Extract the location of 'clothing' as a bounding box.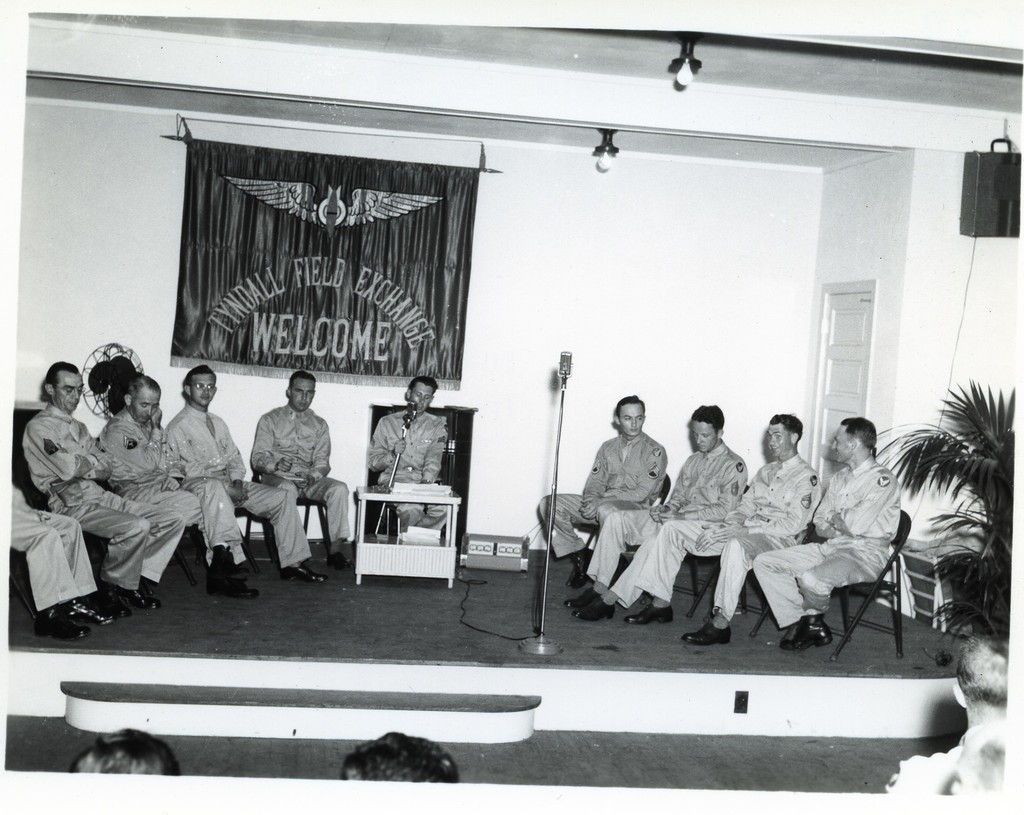
751, 452, 895, 629.
